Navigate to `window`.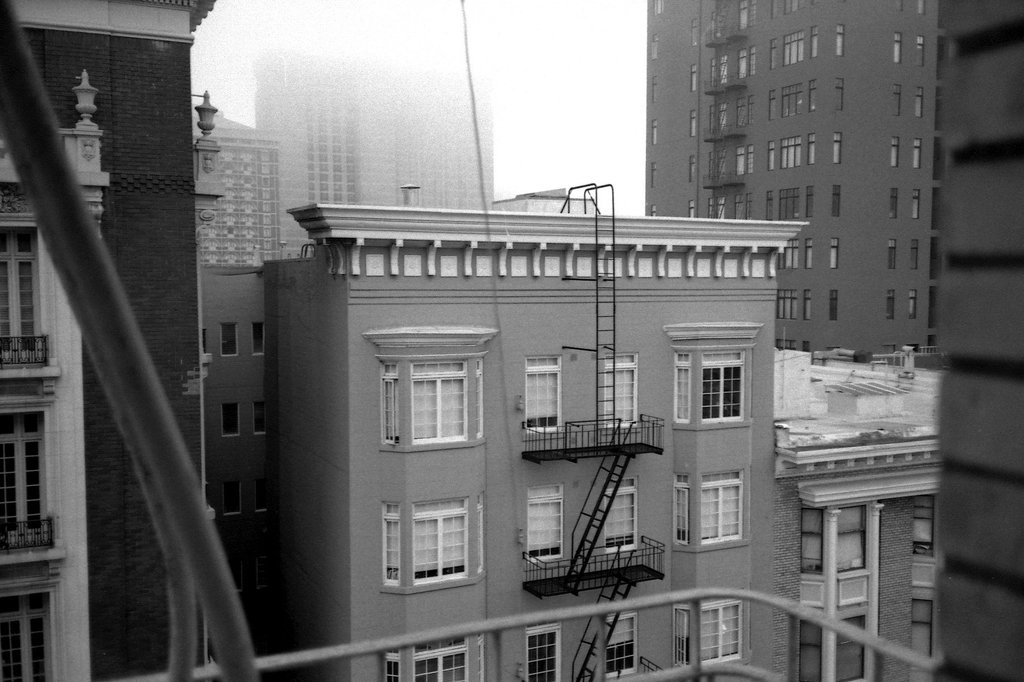
Navigation target: x1=748 y1=0 x2=758 y2=20.
